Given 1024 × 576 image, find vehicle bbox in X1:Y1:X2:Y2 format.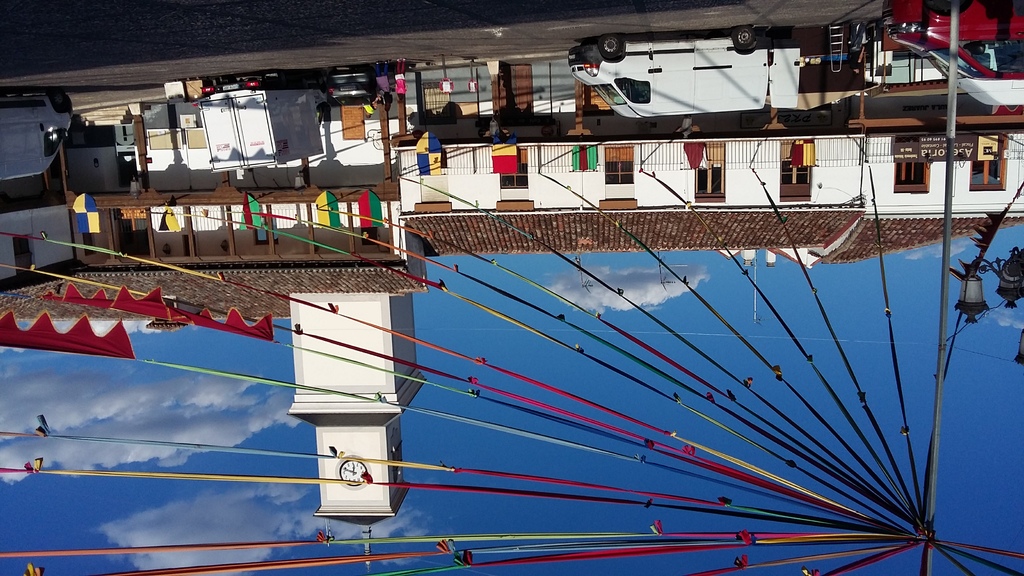
900:3:1023:51.
